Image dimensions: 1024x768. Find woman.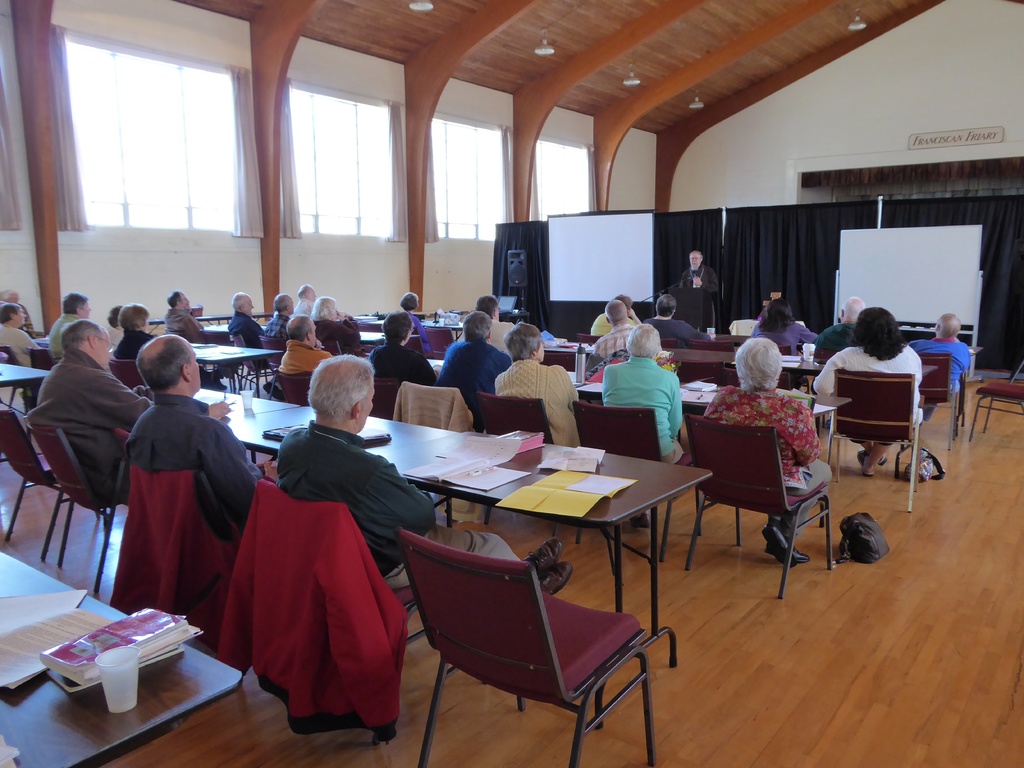
[x1=109, y1=302, x2=230, y2=387].
